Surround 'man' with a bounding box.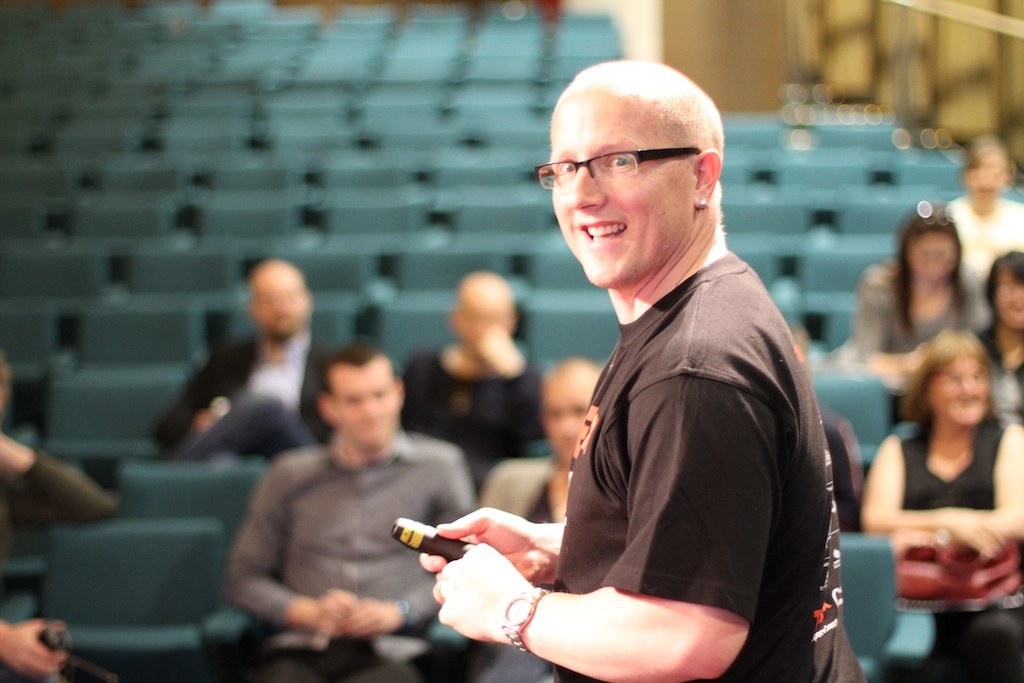
detection(0, 386, 125, 545).
